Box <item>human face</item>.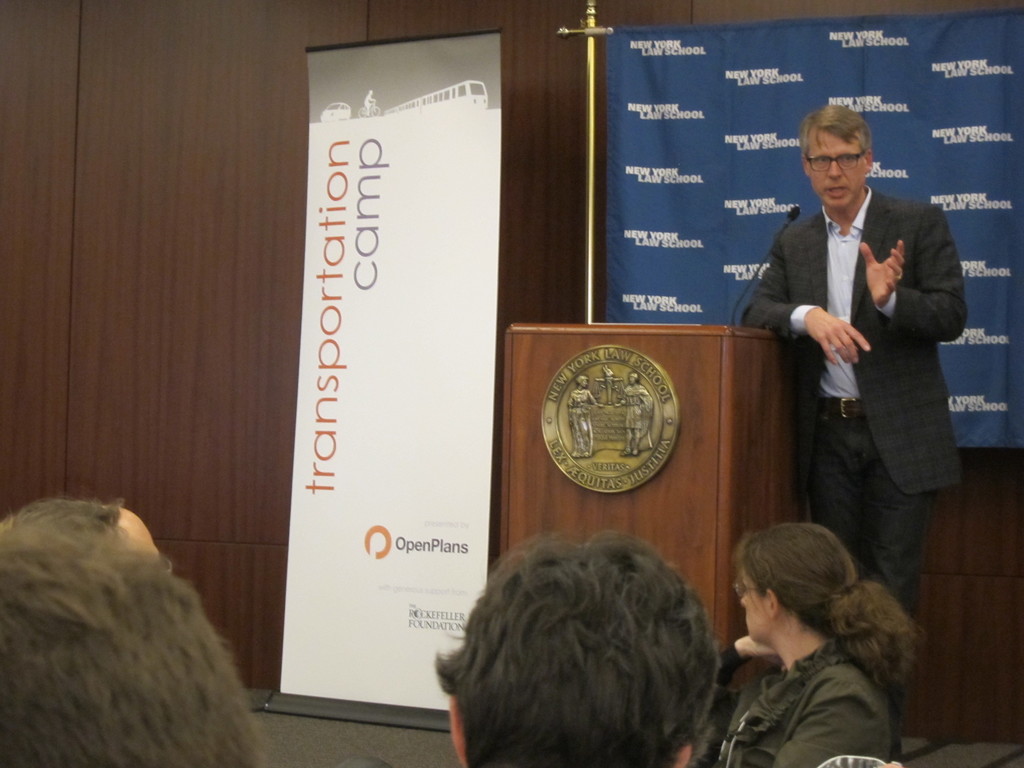
bbox=[809, 127, 866, 211].
